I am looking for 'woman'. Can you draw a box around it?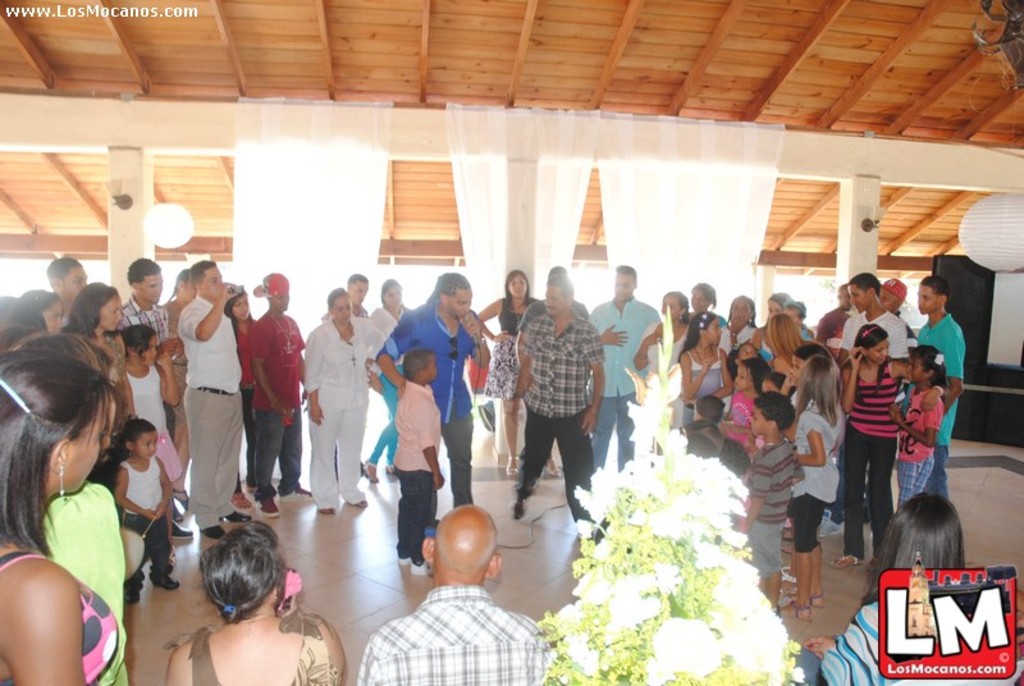
Sure, the bounding box is 302,289,378,509.
